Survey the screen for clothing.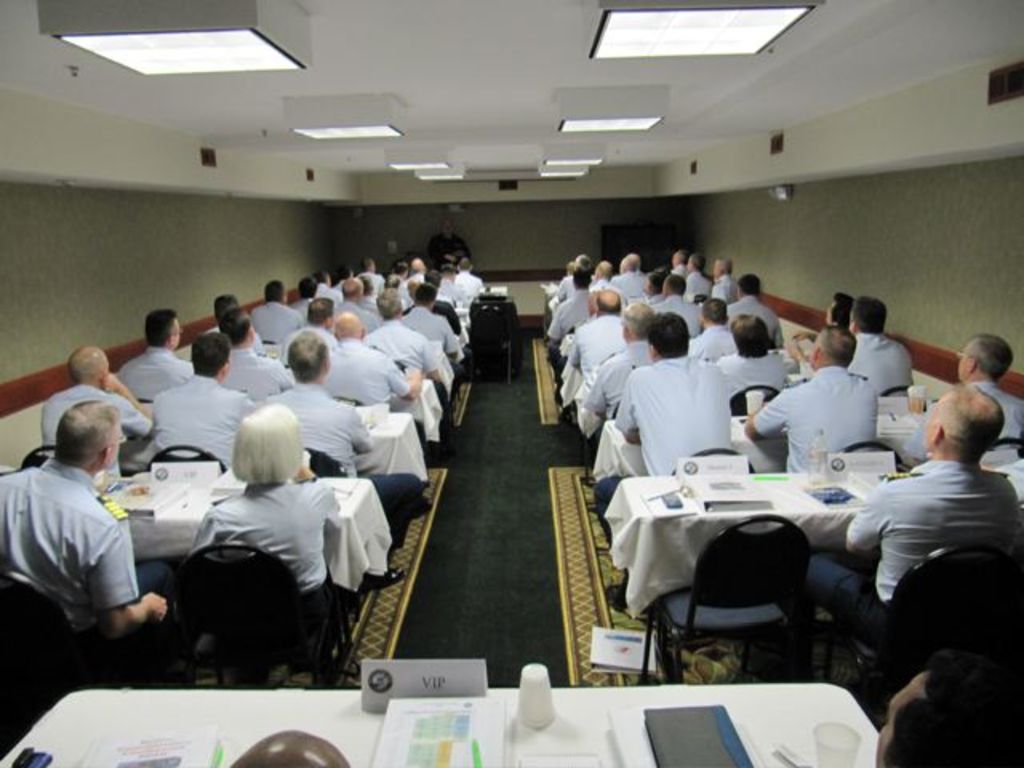
Survey found: [118, 339, 190, 408].
